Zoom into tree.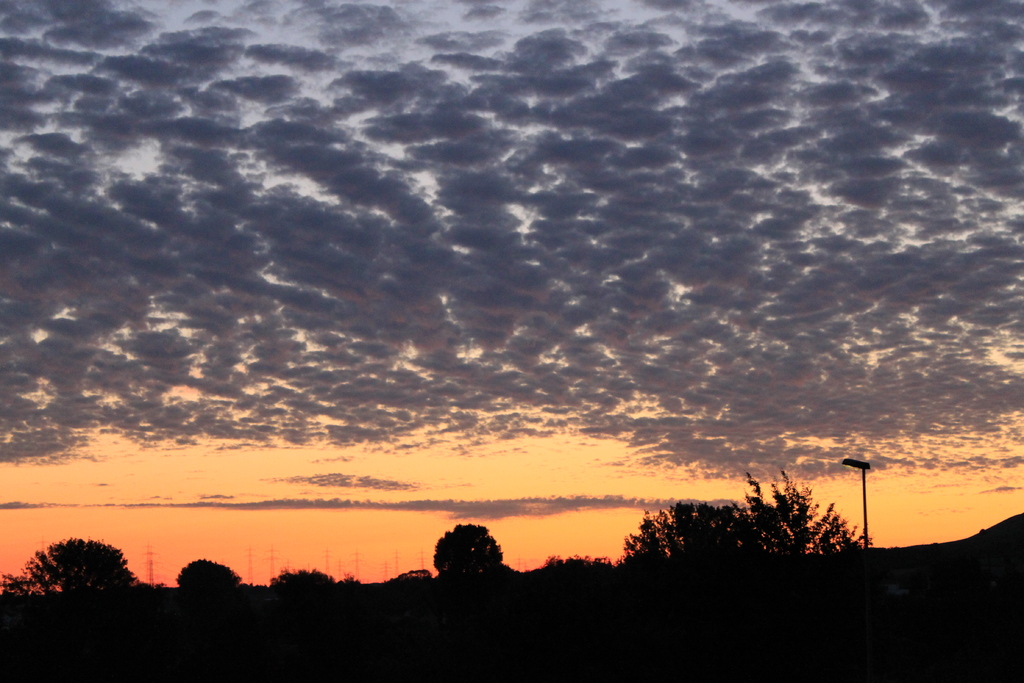
Zoom target: [173,555,240,592].
